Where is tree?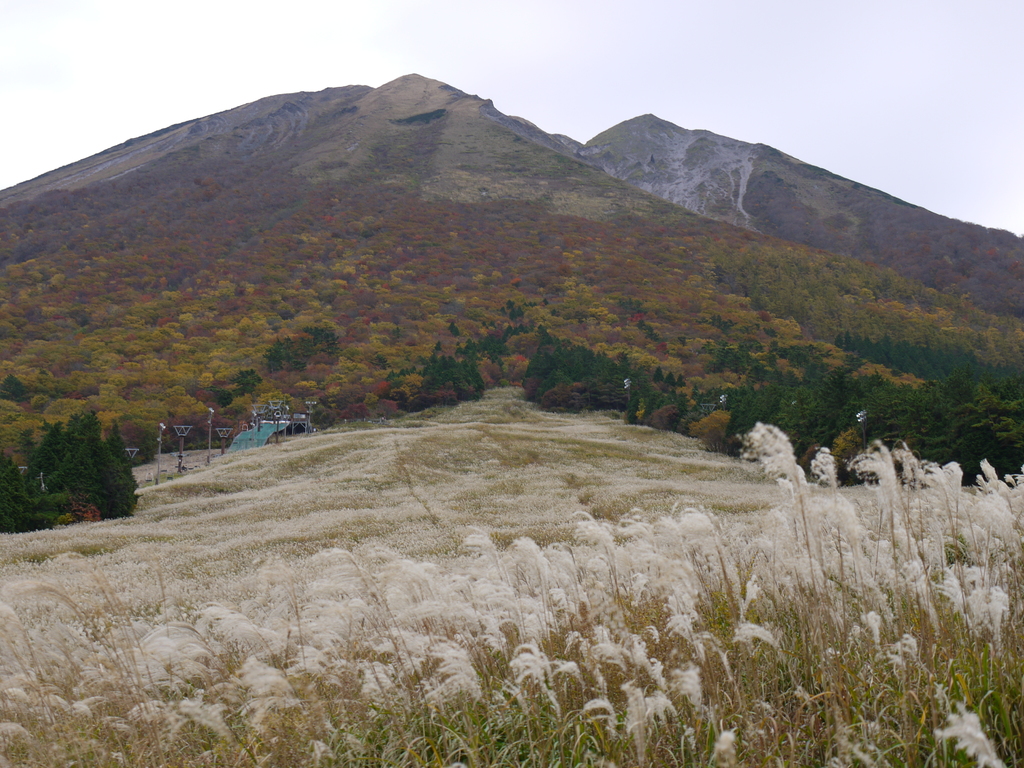
box(11, 379, 138, 531).
